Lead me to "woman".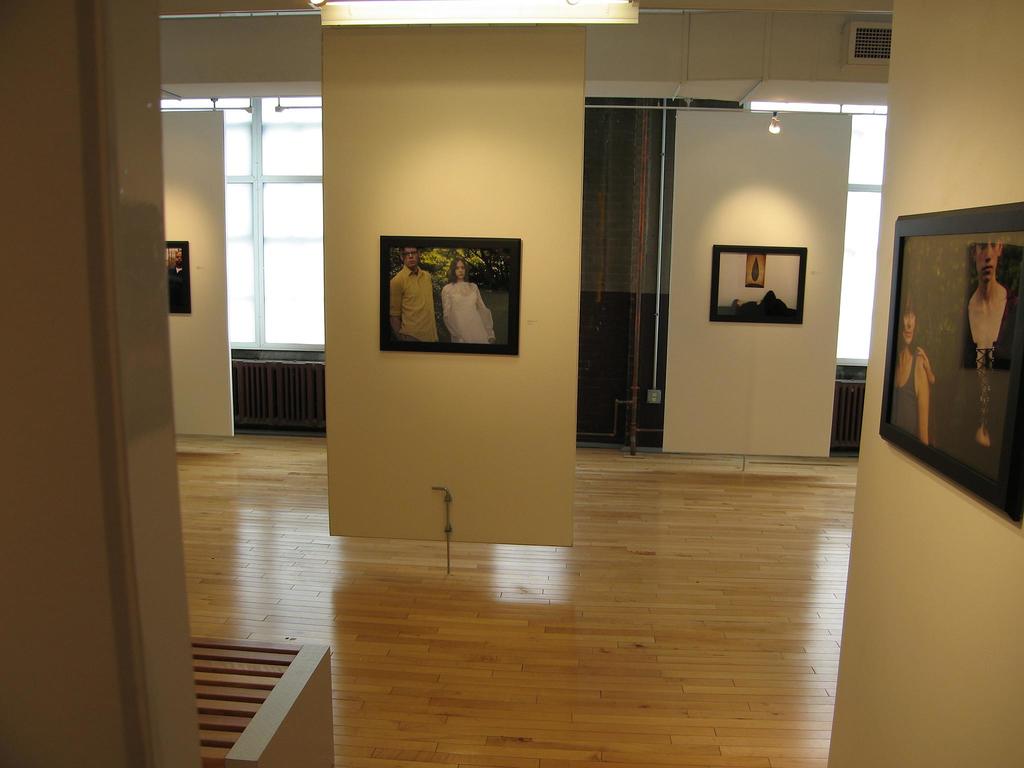
Lead to {"left": 890, "top": 282, "right": 936, "bottom": 443}.
